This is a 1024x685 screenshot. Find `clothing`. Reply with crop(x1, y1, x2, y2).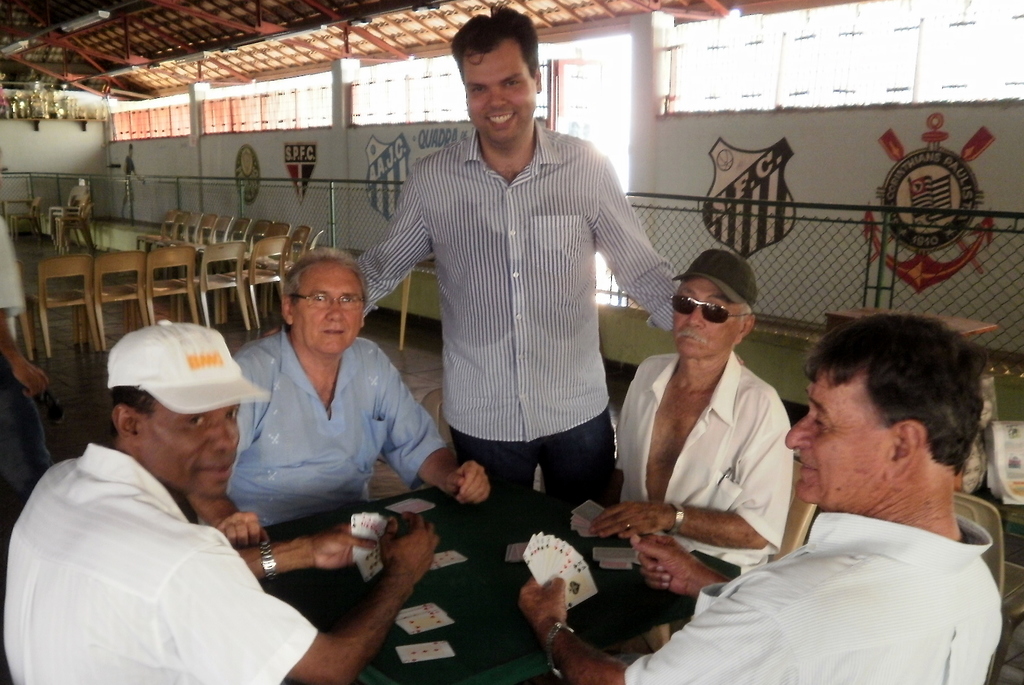
crop(549, 347, 795, 646).
